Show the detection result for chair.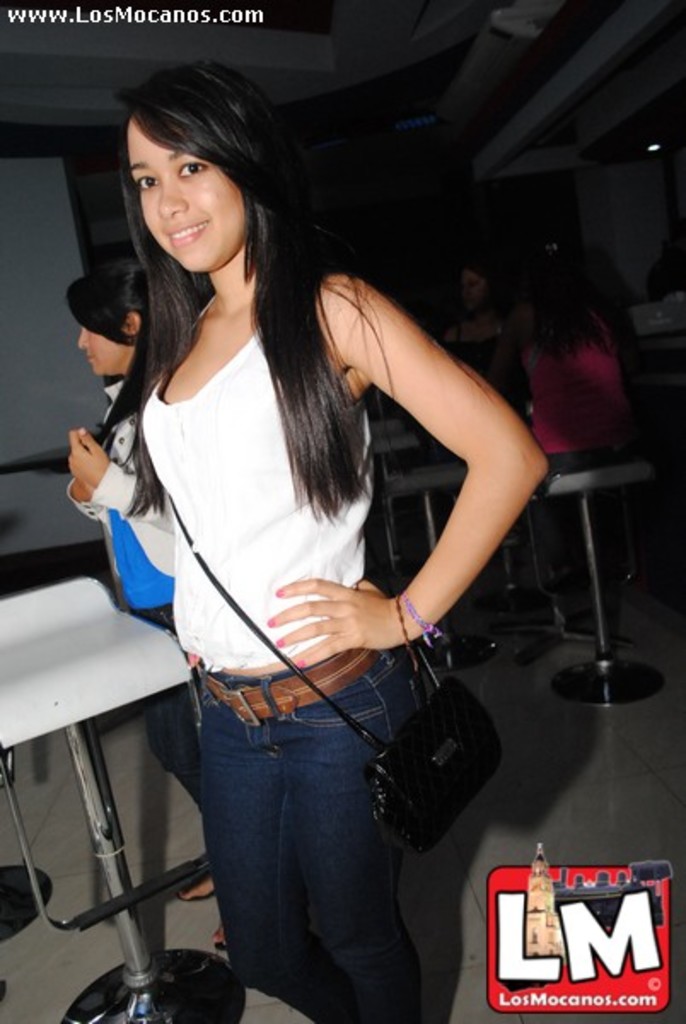
bbox(5, 531, 249, 1022).
